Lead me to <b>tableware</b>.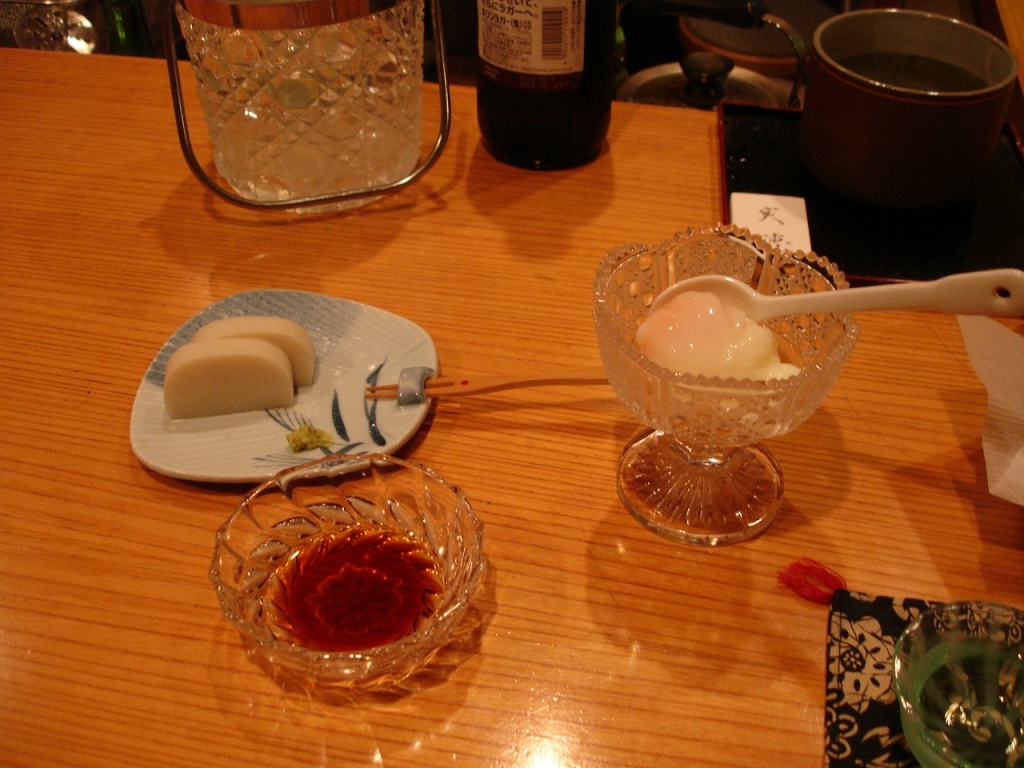
Lead to <region>762, 9, 1021, 206</region>.
